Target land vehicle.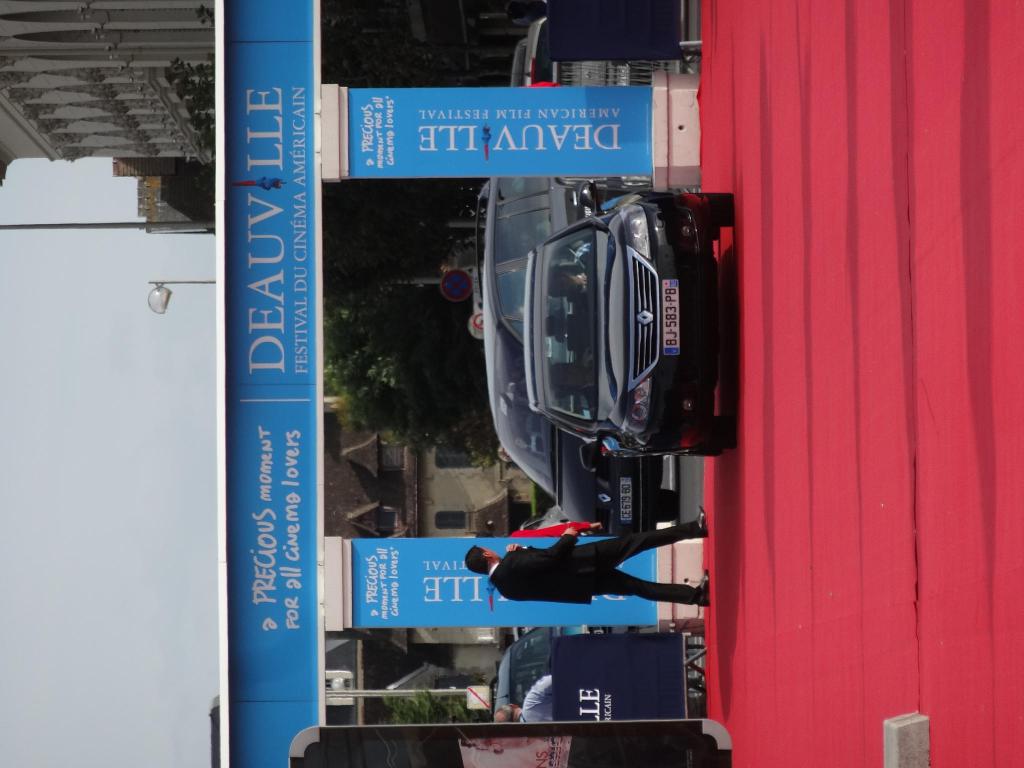
Target region: (514, 182, 746, 468).
